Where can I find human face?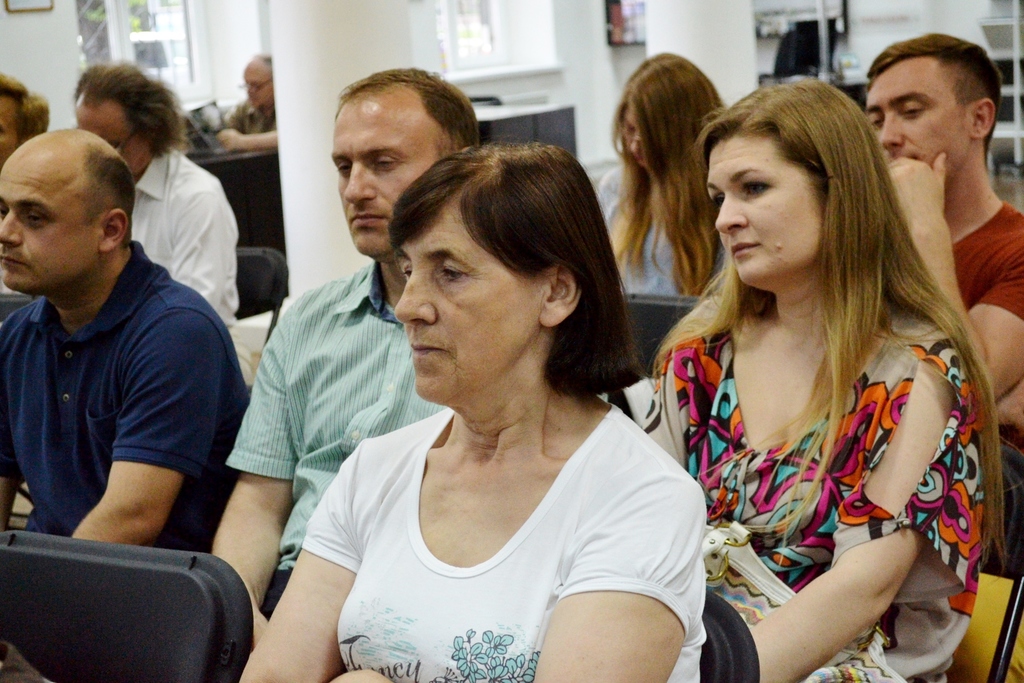
You can find it at 309, 100, 433, 255.
